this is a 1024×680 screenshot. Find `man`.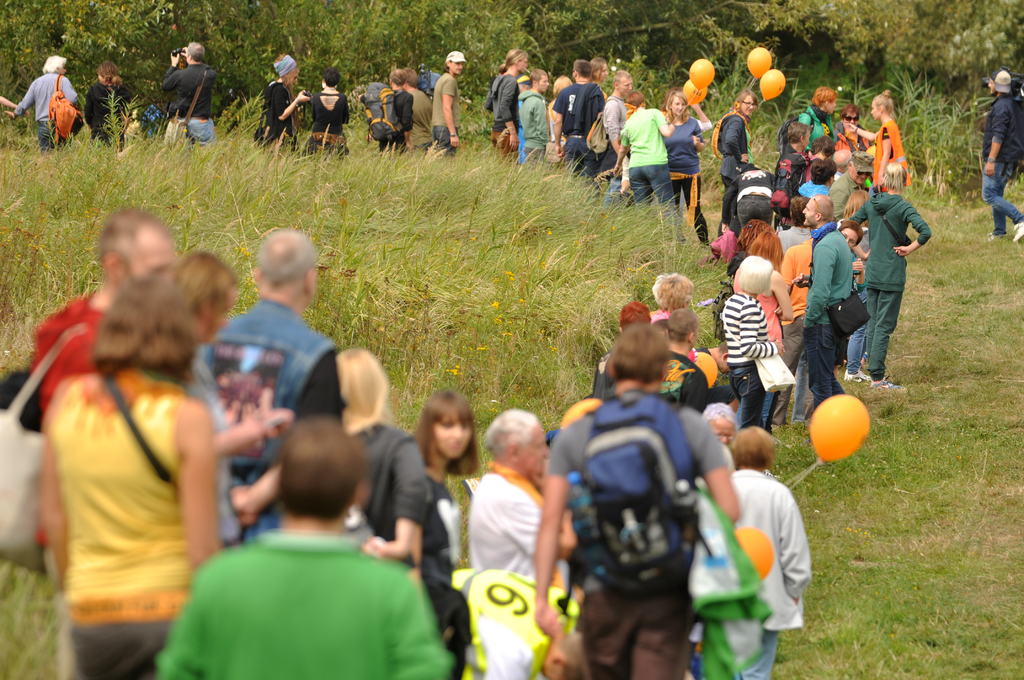
Bounding box: (x1=836, y1=149, x2=856, y2=182).
